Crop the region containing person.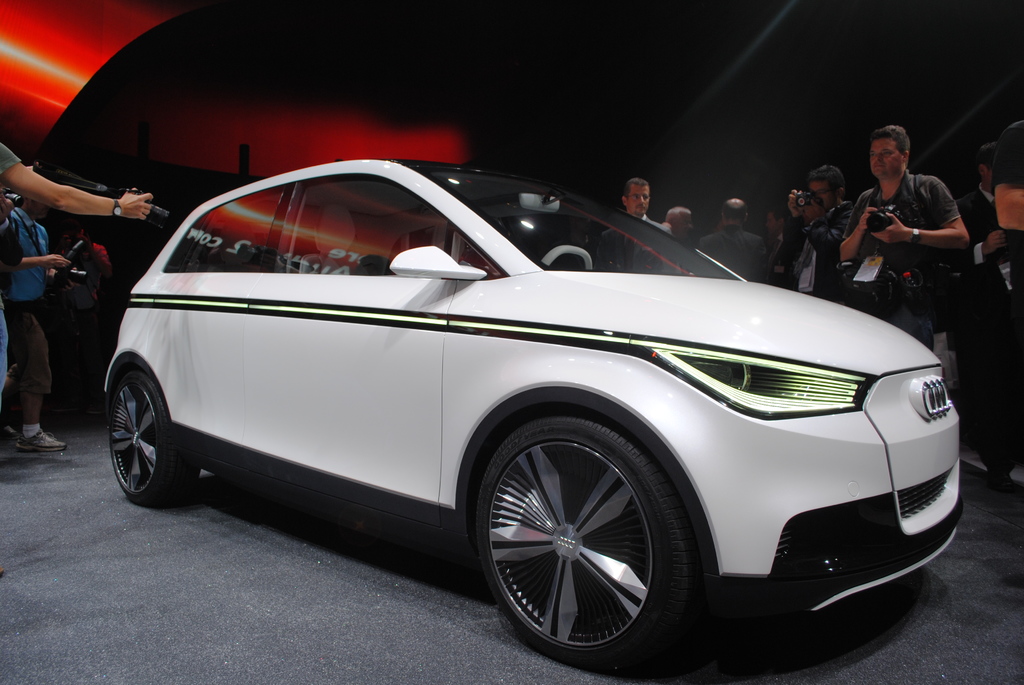
Crop region: rect(0, 135, 158, 390).
